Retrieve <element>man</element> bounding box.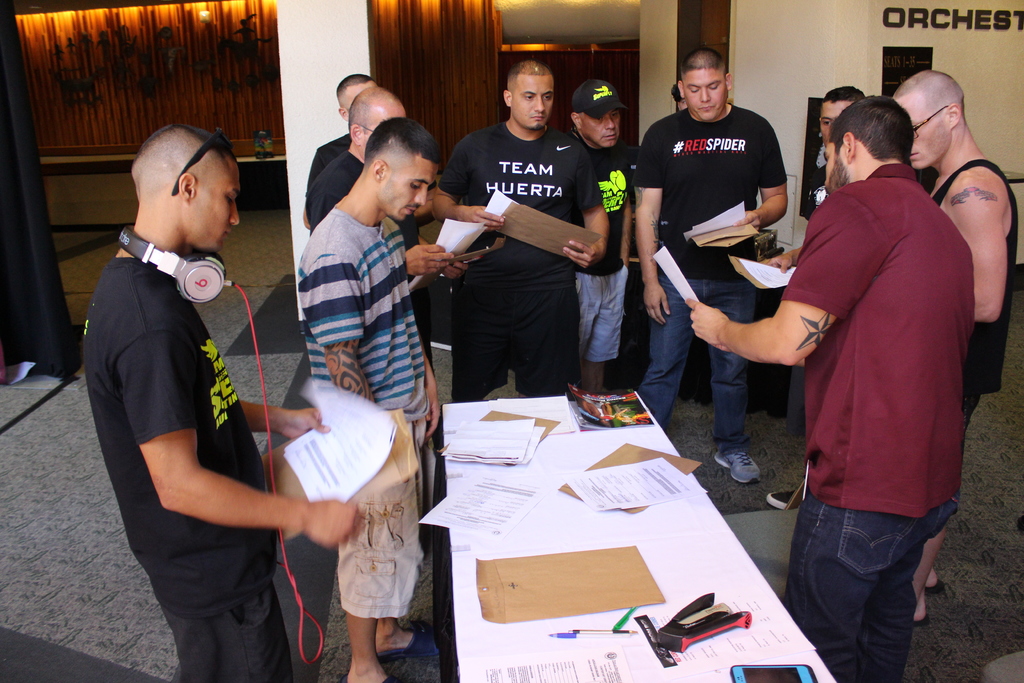
Bounding box: Rect(304, 115, 438, 682).
